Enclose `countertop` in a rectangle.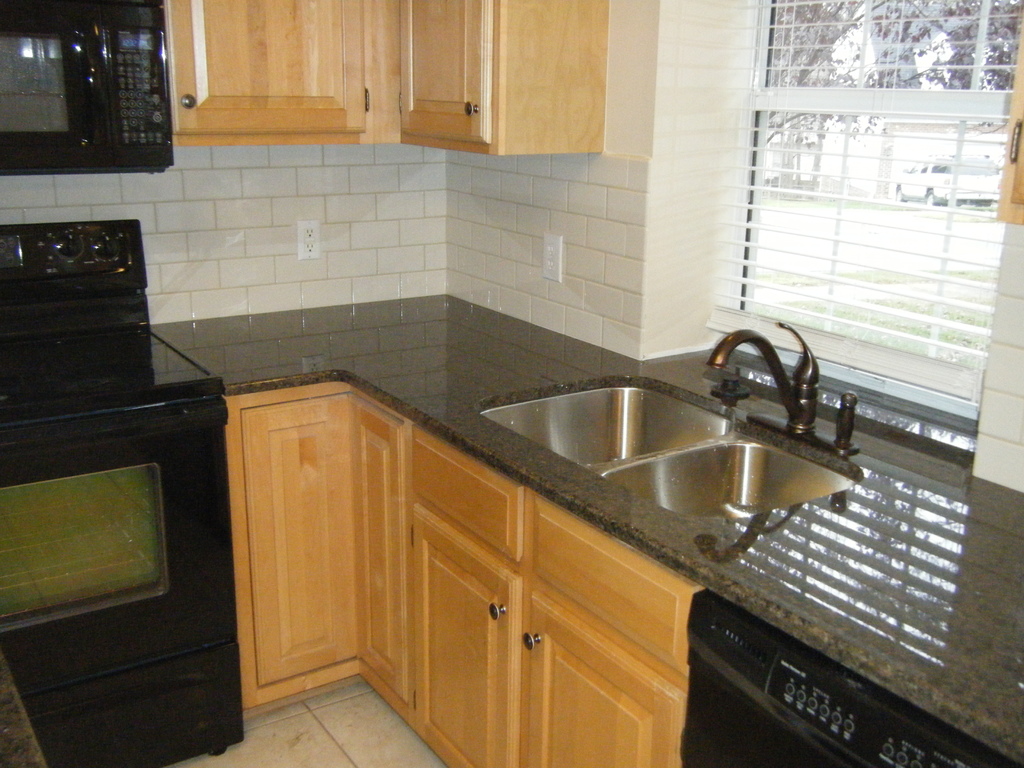
146/292/1023/766.
